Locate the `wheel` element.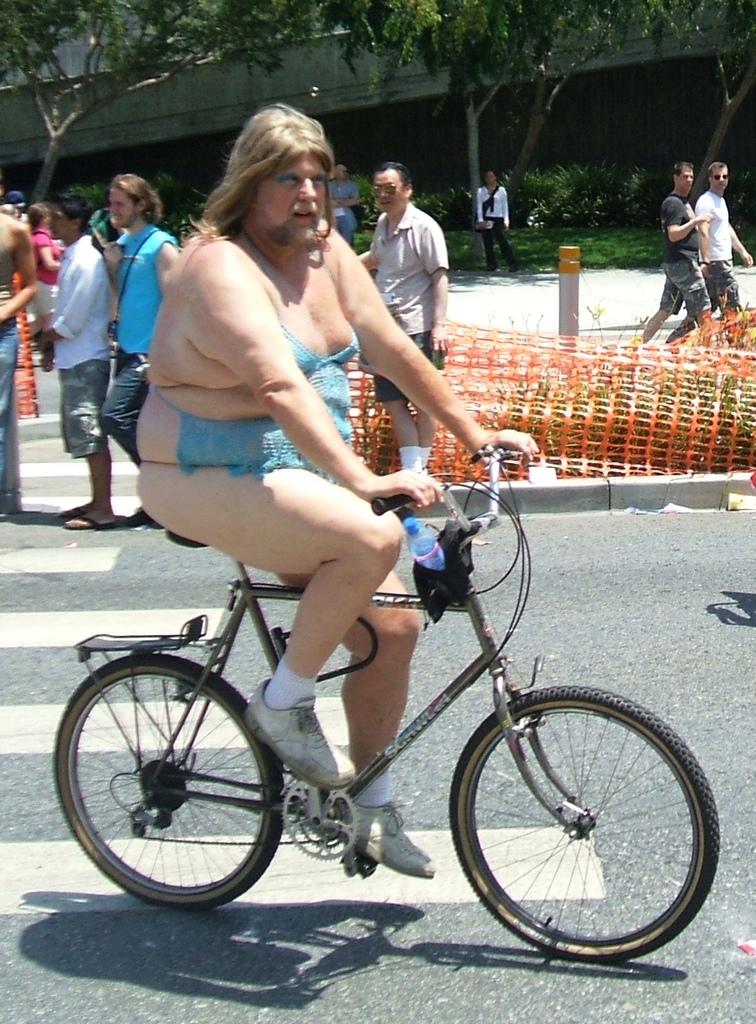
Element bbox: box(40, 638, 295, 906).
